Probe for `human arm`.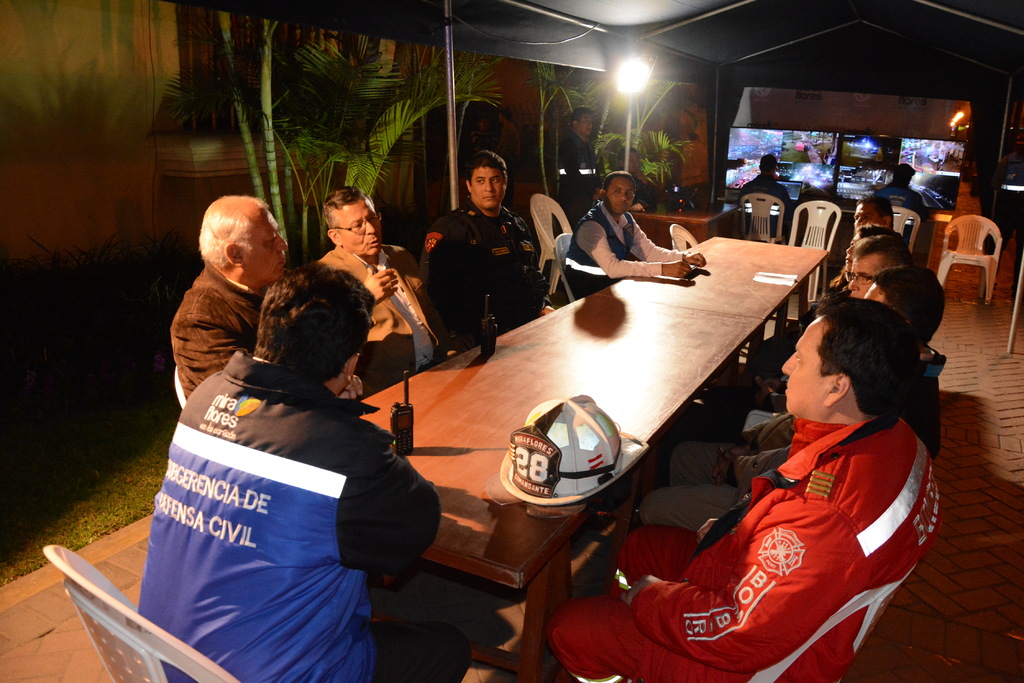
Probe result: box(358, 264, 400, 304).
